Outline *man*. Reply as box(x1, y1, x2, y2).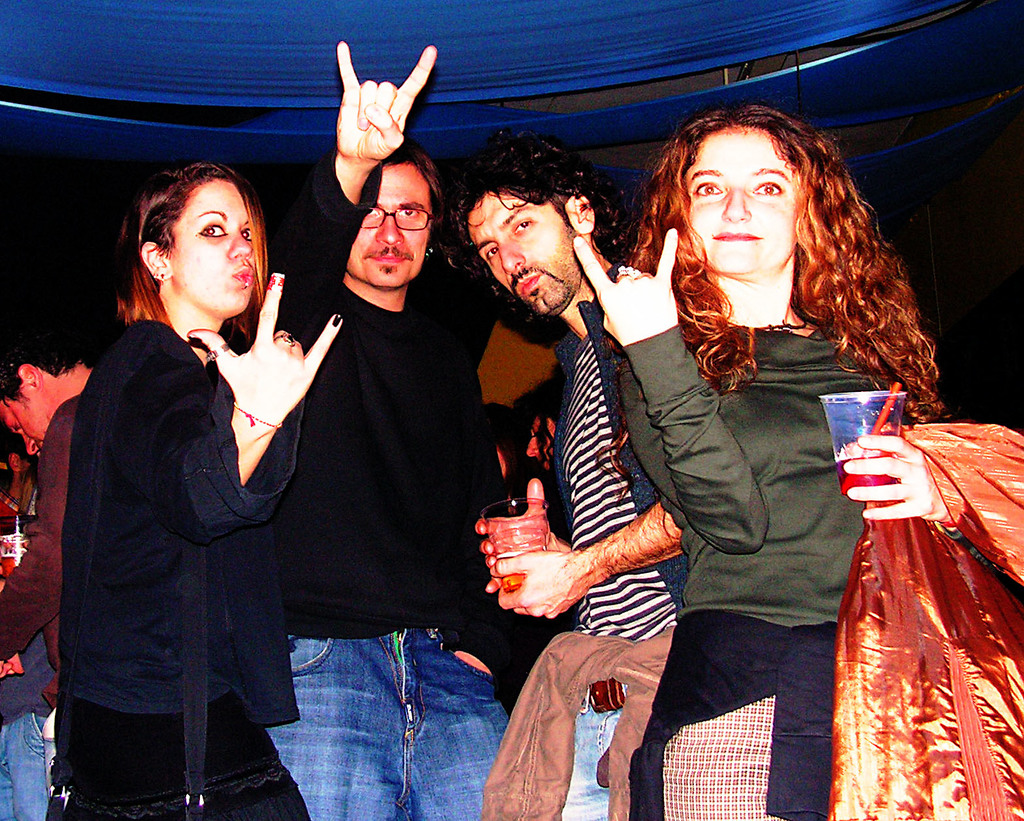
box(0, 319, 90, 820).
